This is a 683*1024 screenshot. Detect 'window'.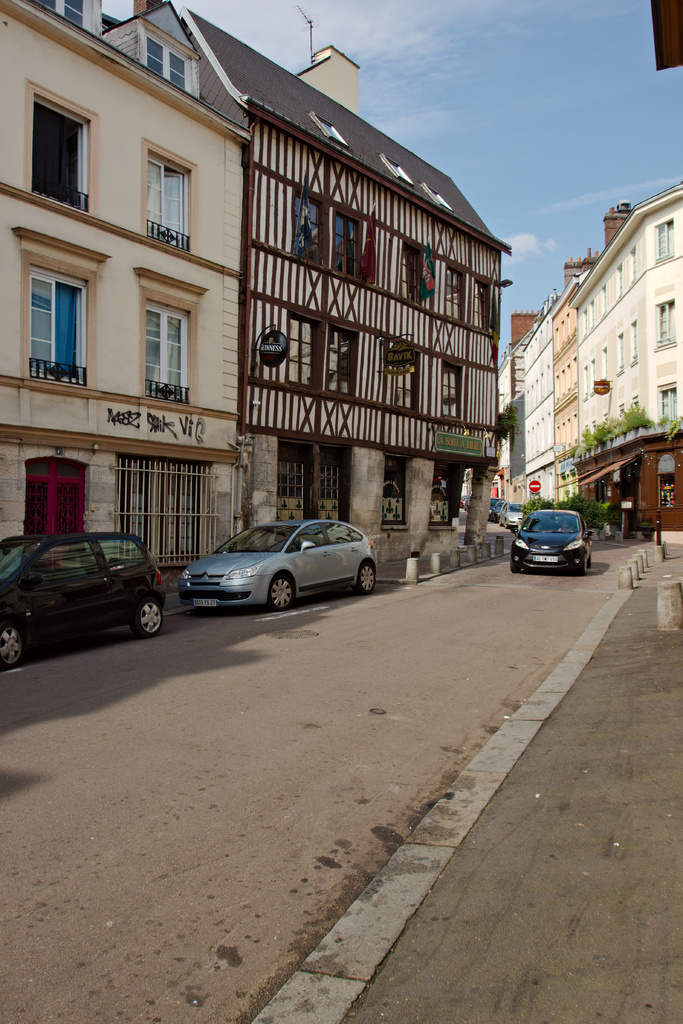
x1=135 y1=135 x2=202 y2=252.
